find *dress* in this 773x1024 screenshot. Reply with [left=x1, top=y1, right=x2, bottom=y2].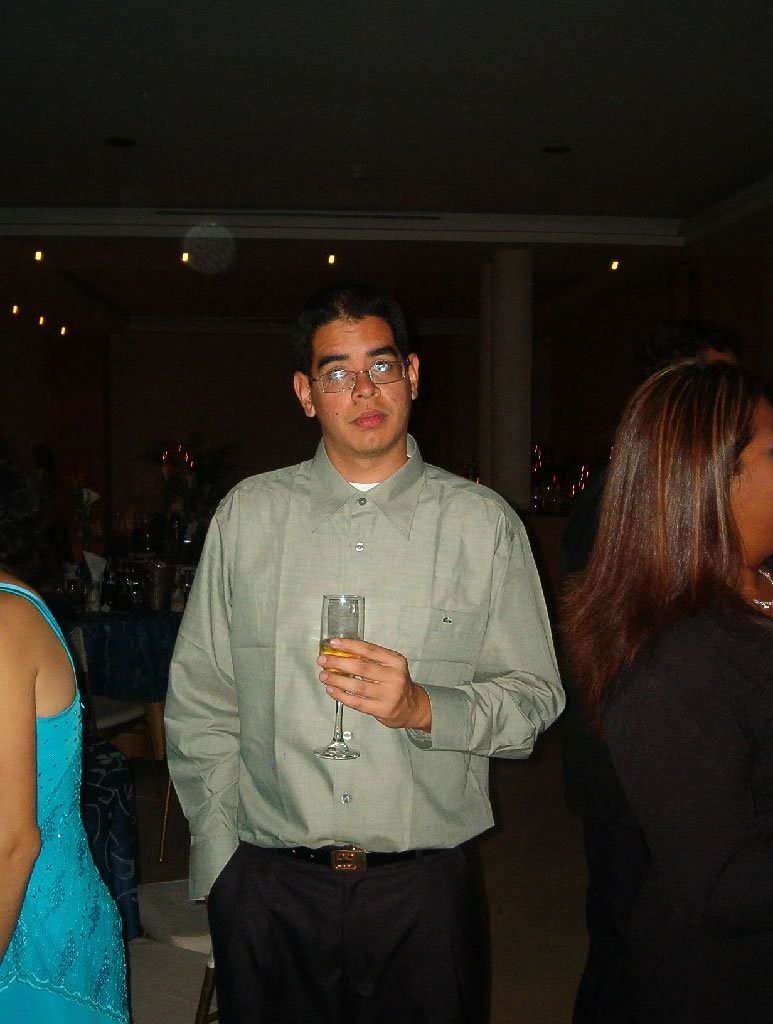
[left=576, top=581, right=772, bottom=1023].
